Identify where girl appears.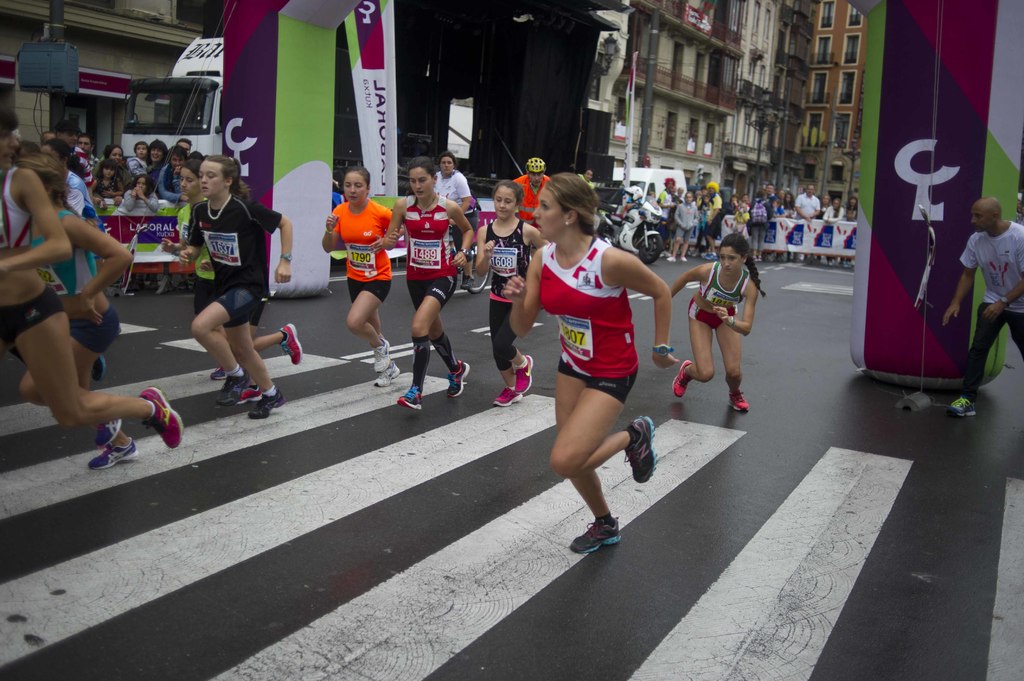
Appears at <bbox>670, 233, 767, 414</bbox>.
